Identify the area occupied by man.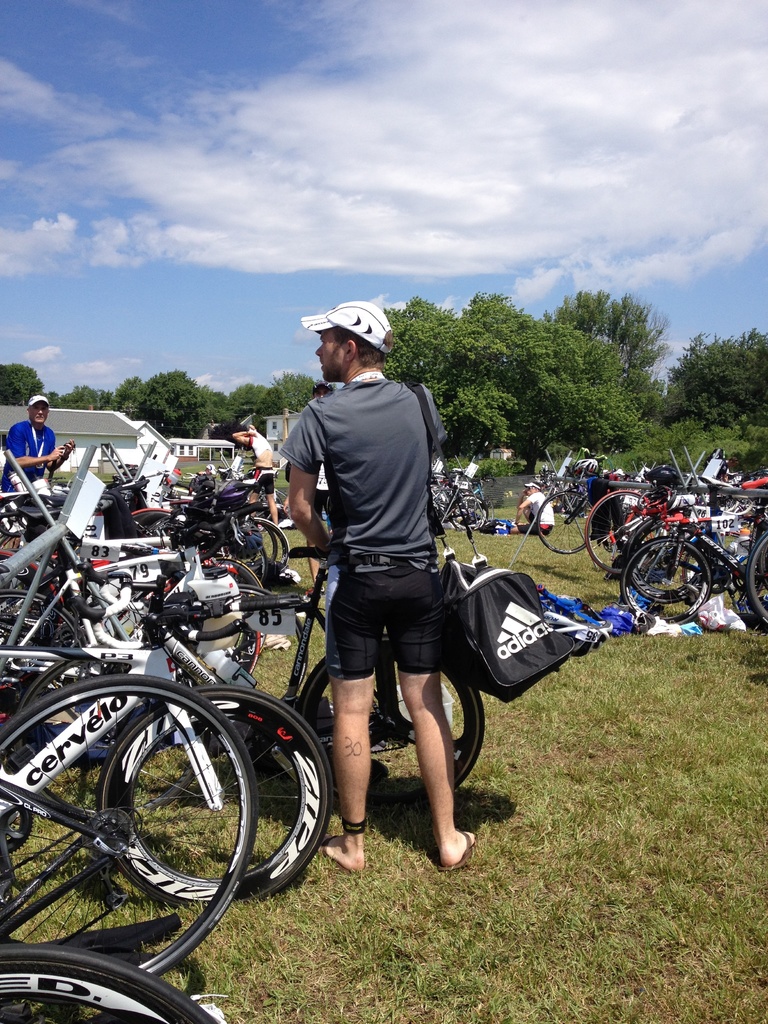
Area: box=[268, 291, 484, 782].
